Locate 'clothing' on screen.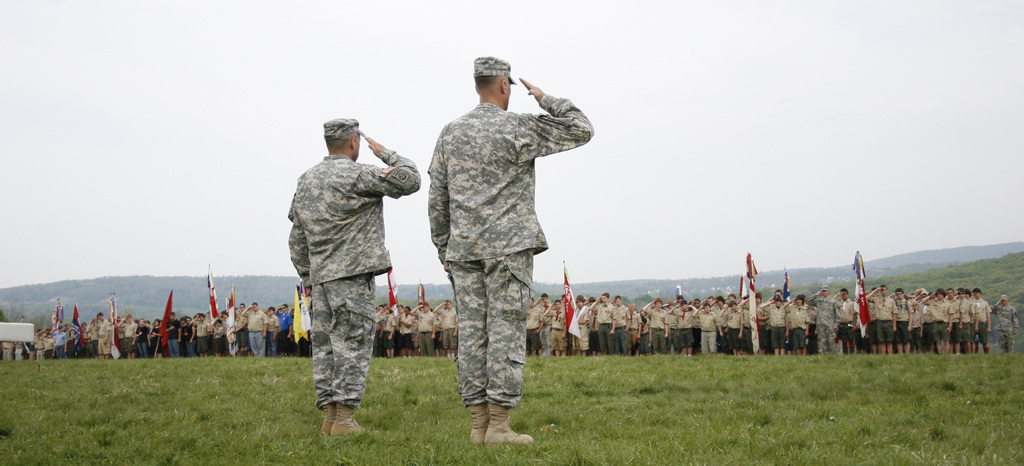
On screen at [769,304,786,329].
